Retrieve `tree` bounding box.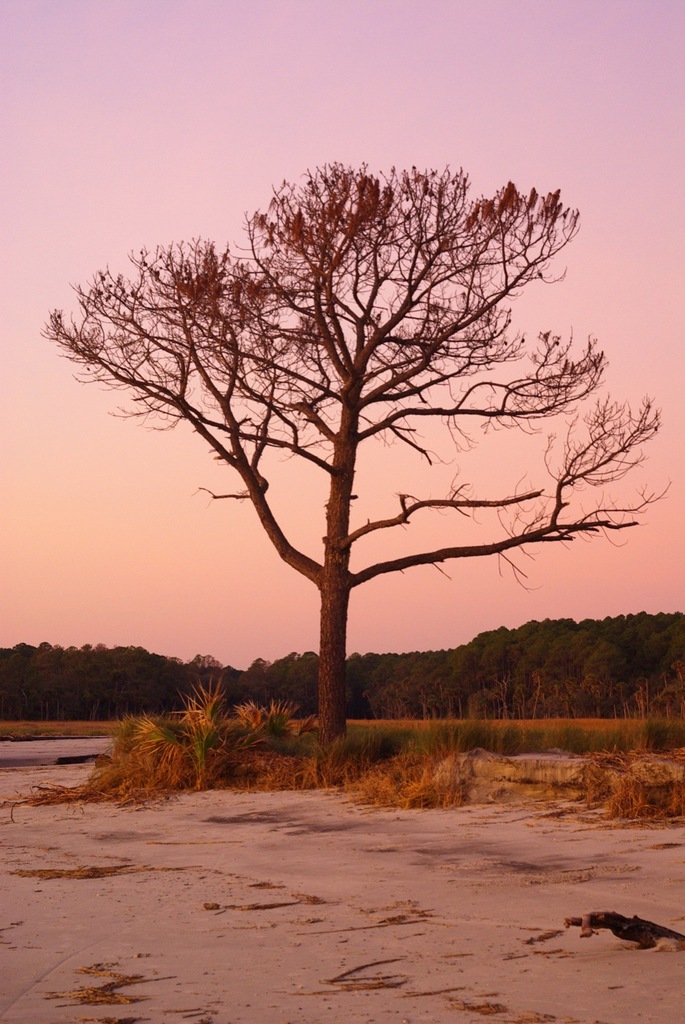
Bounding box: x1=56 y1=124 x2=634 y2=748.
